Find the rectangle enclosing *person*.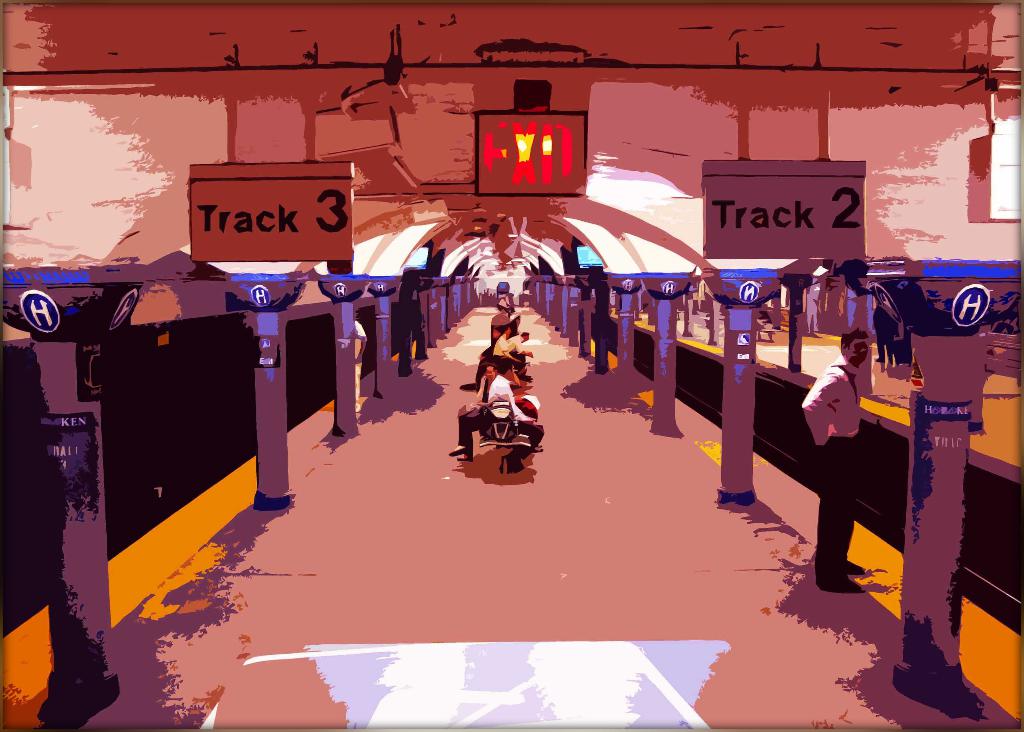
BBox(495, 386, 543, 471).
